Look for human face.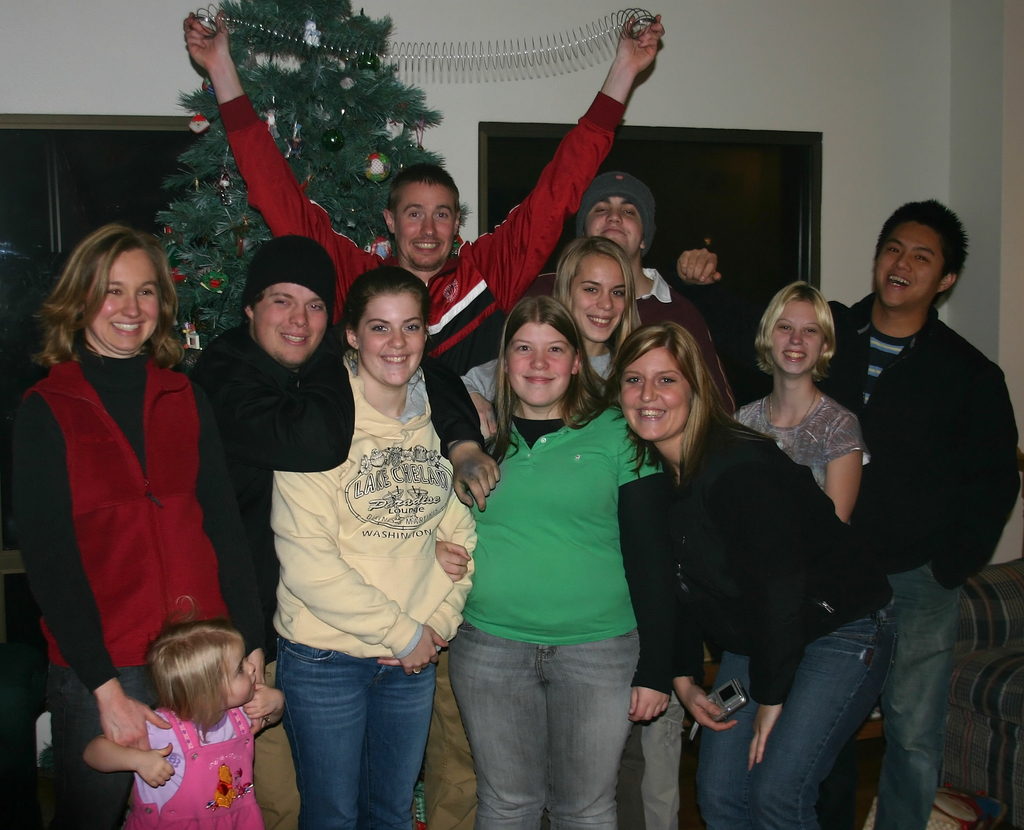
Found: 882/227/943/310.
